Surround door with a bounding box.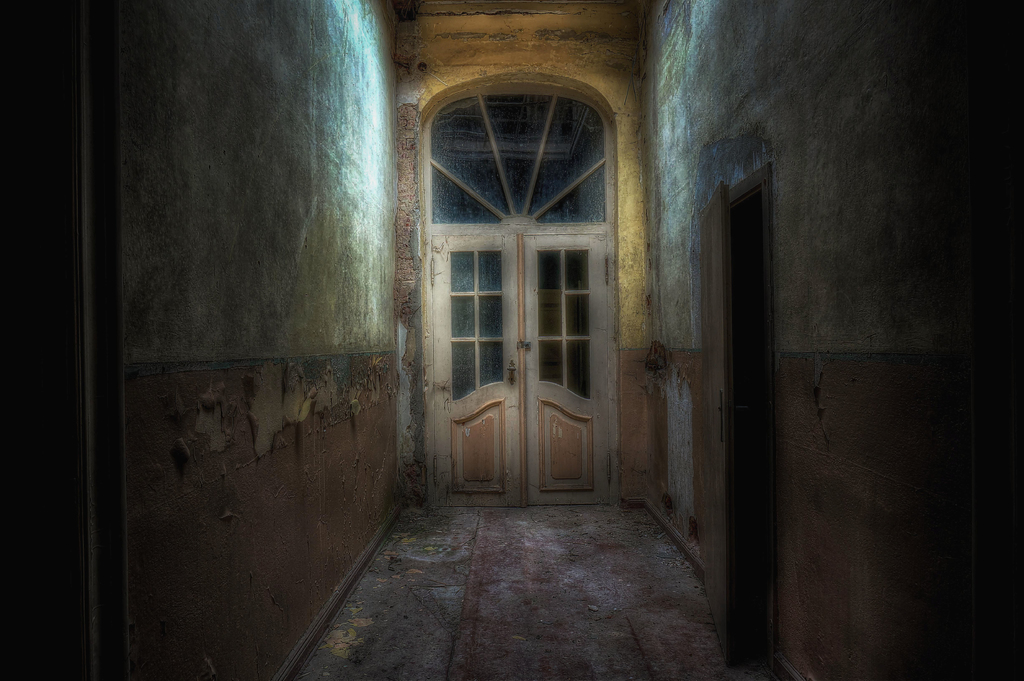
428, 117, 625, 529.
